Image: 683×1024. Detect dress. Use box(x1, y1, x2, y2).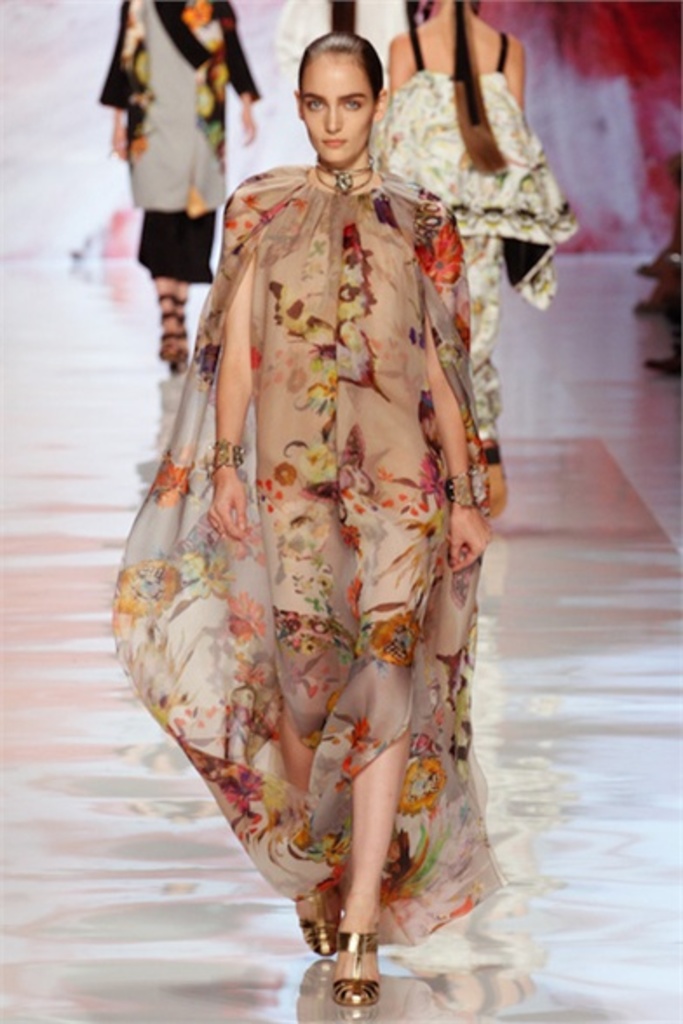
box(368, 28, 571, 444).
